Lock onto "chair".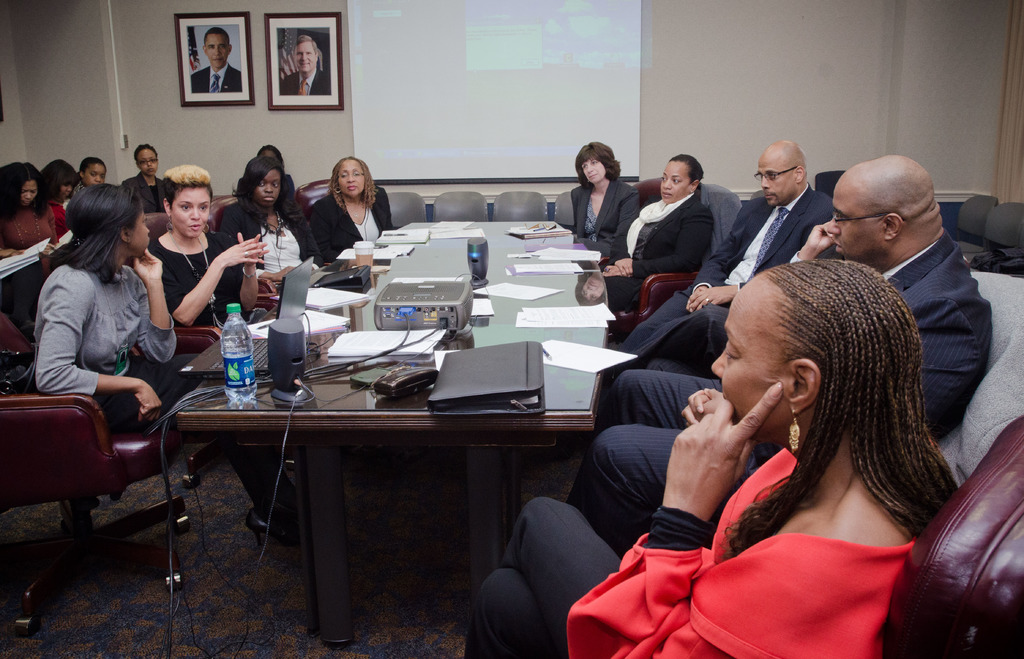
Locked: l=206, t=193, r=241, b=242.
